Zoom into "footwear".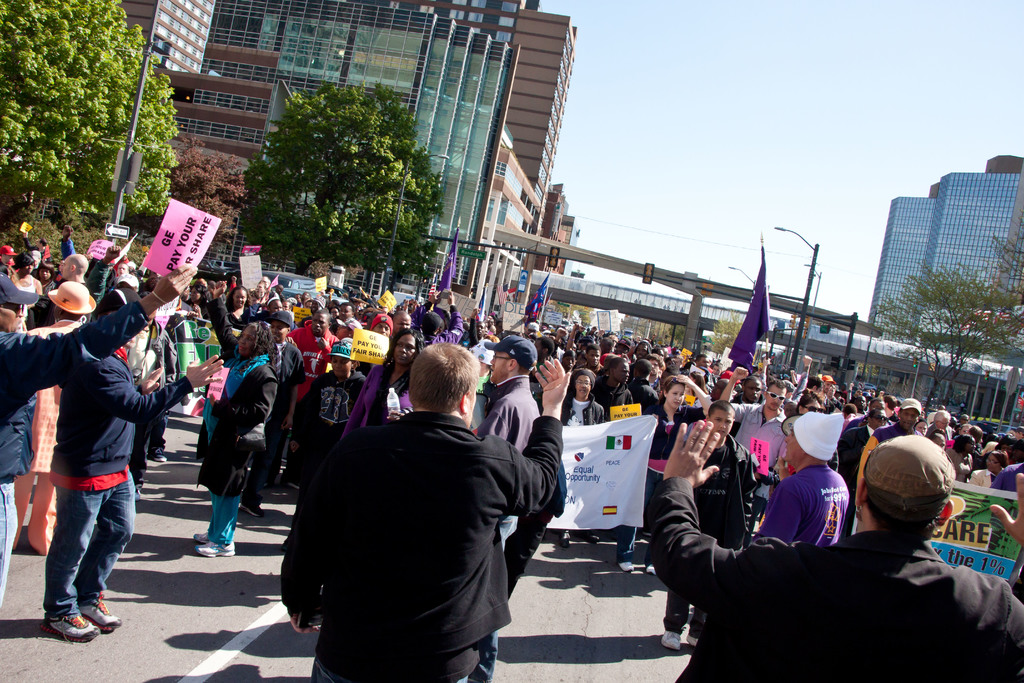
Zoom target: [x1=644, y1=561, x2=658, y2=574].
